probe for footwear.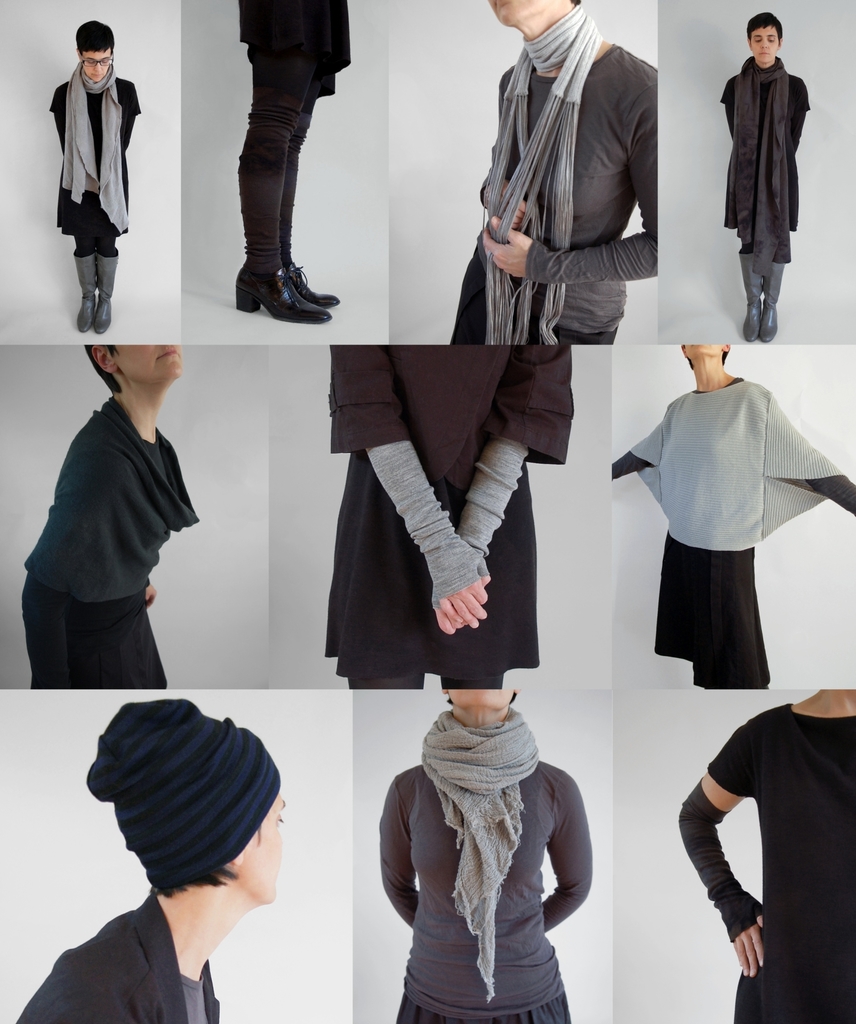
Probe result: left=92, top=253, right=120, bottom=337.
